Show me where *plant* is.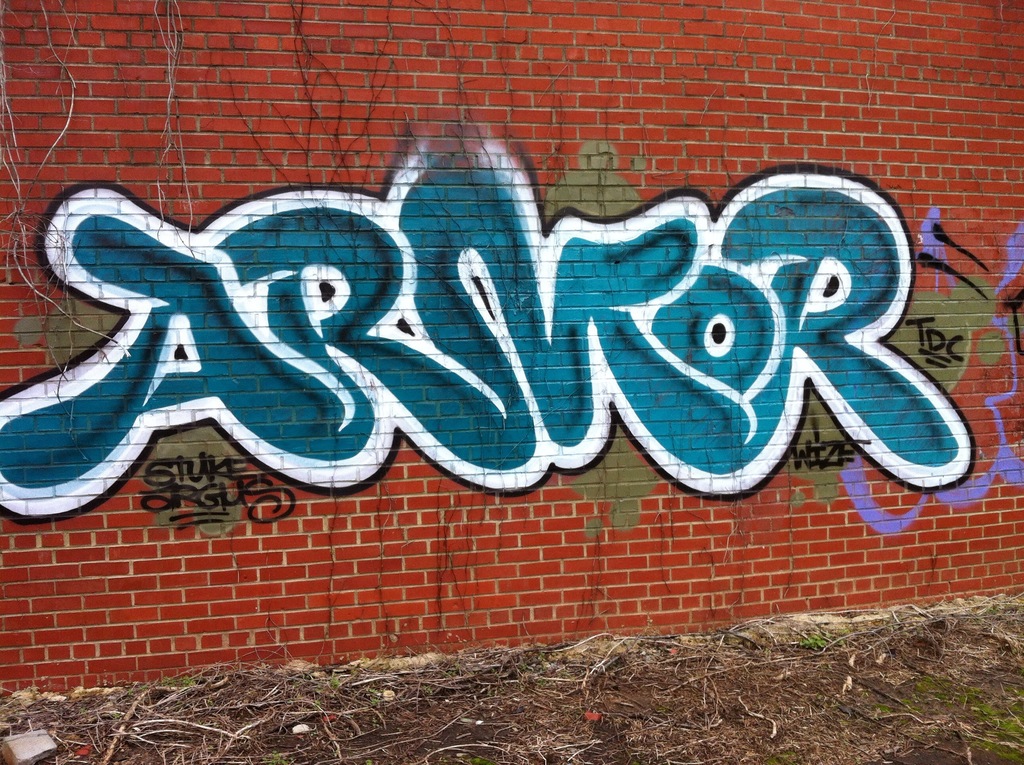
*plant* is at pyautogui.locateOnScreen(326, 675, 336, 689).
